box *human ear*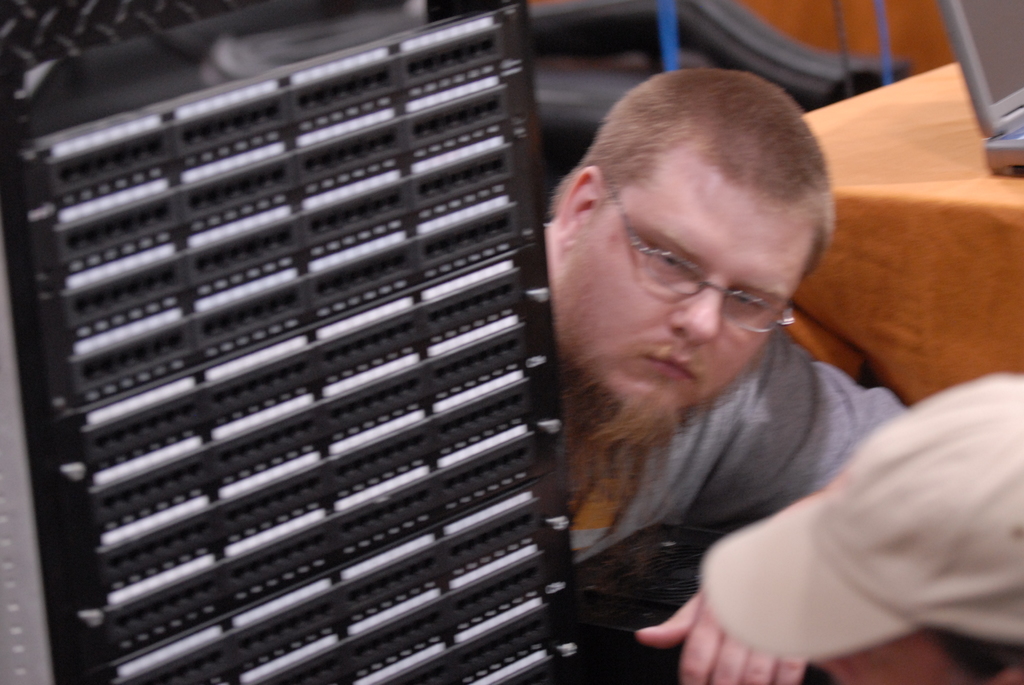
box=[555, 164, 604, 249]
